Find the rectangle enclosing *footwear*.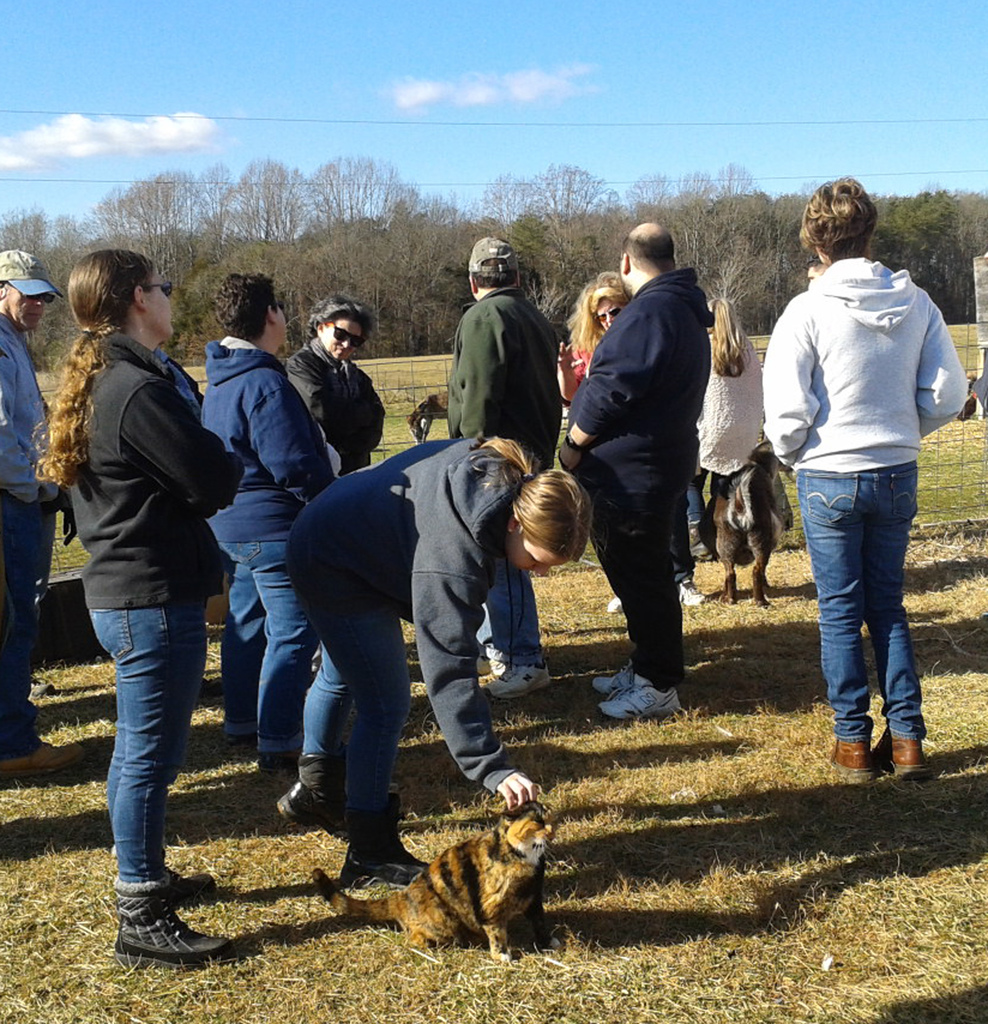
[826, 726, 884, 786].
